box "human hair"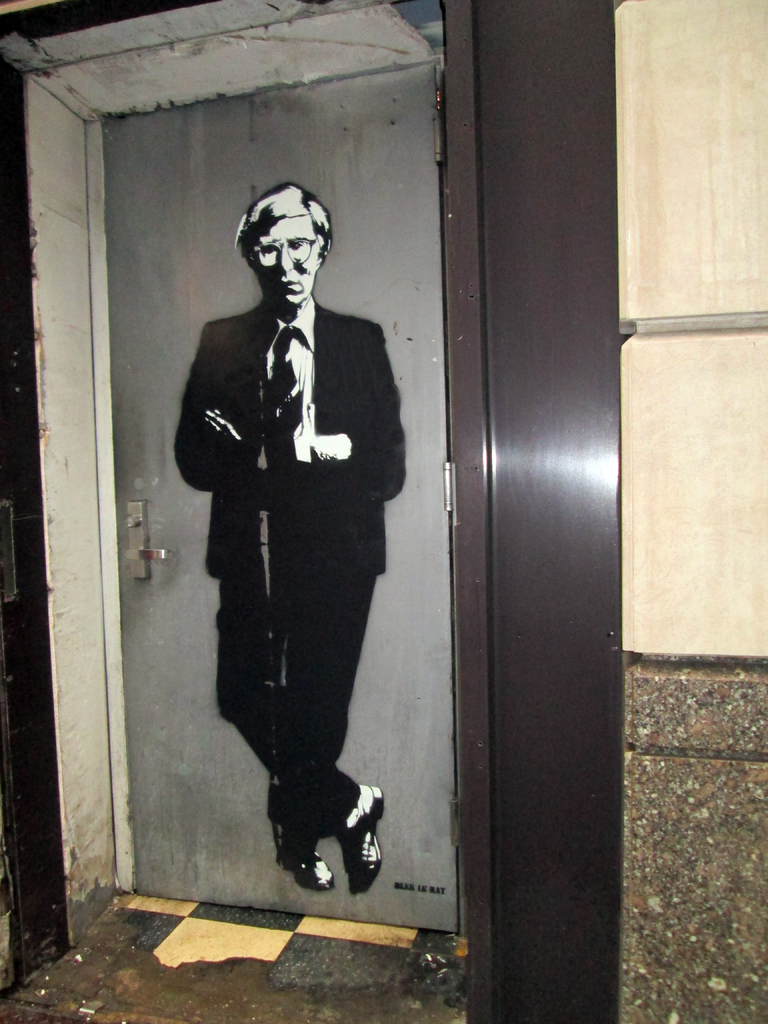
pyautogui.locateOnScreen(239, 173, 328, 274)
